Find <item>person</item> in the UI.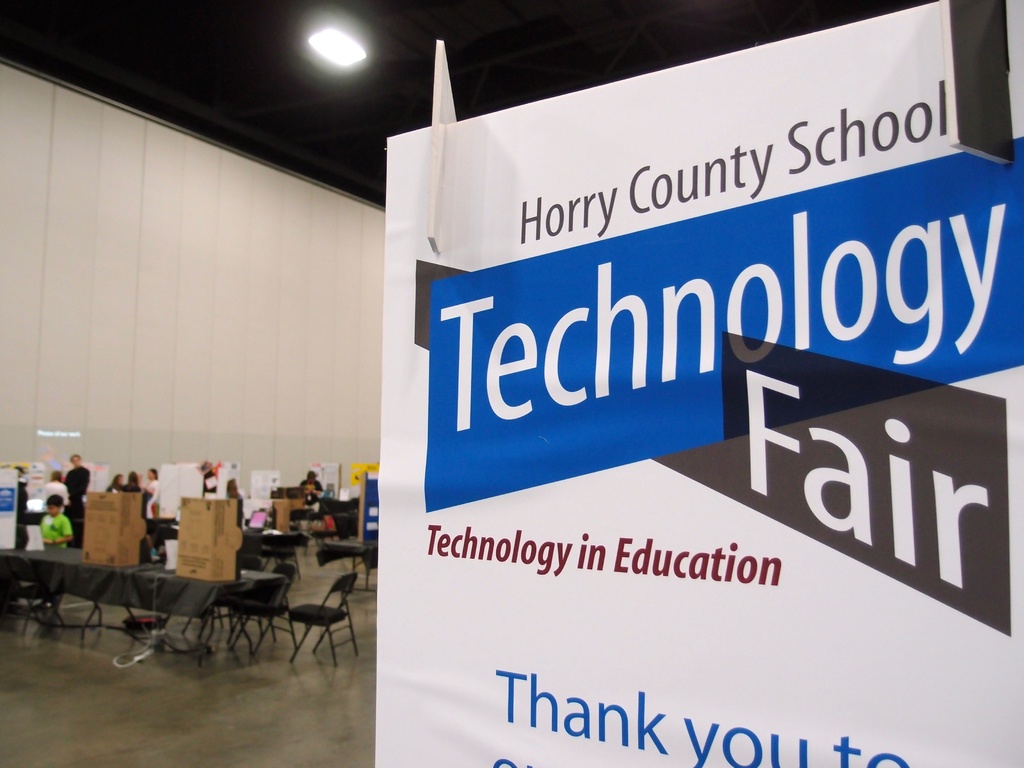
UI element at BBox(59, 457, 88, 509).
